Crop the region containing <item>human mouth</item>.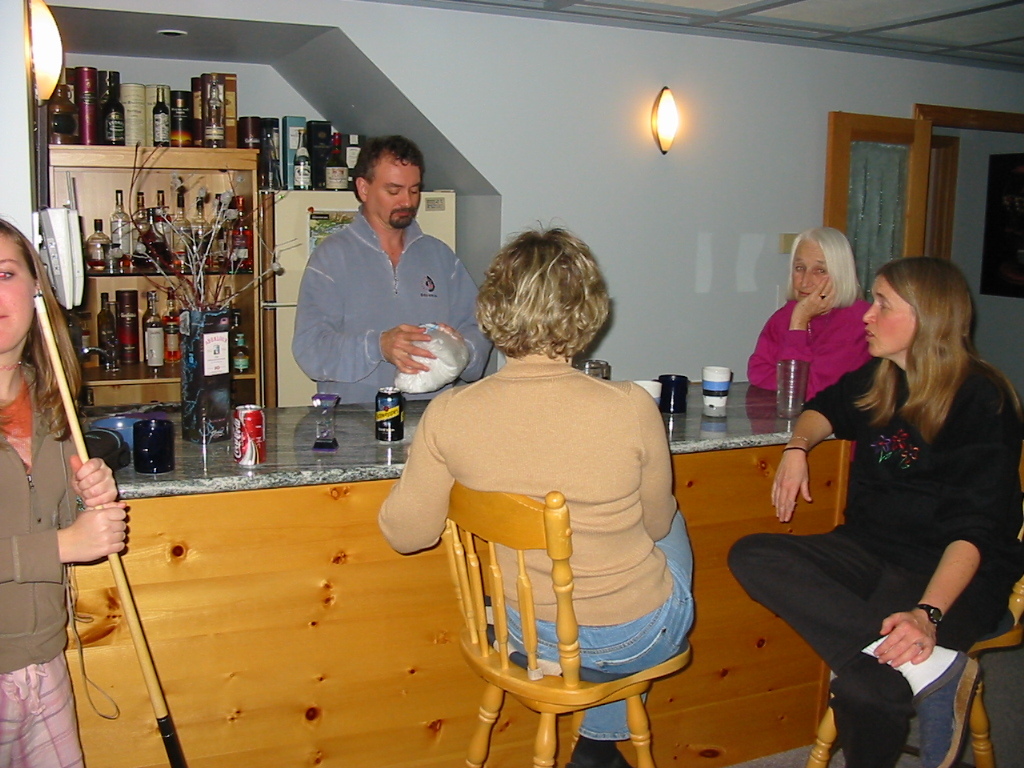
Crop region: bbox(394, 206, 413, 218).
